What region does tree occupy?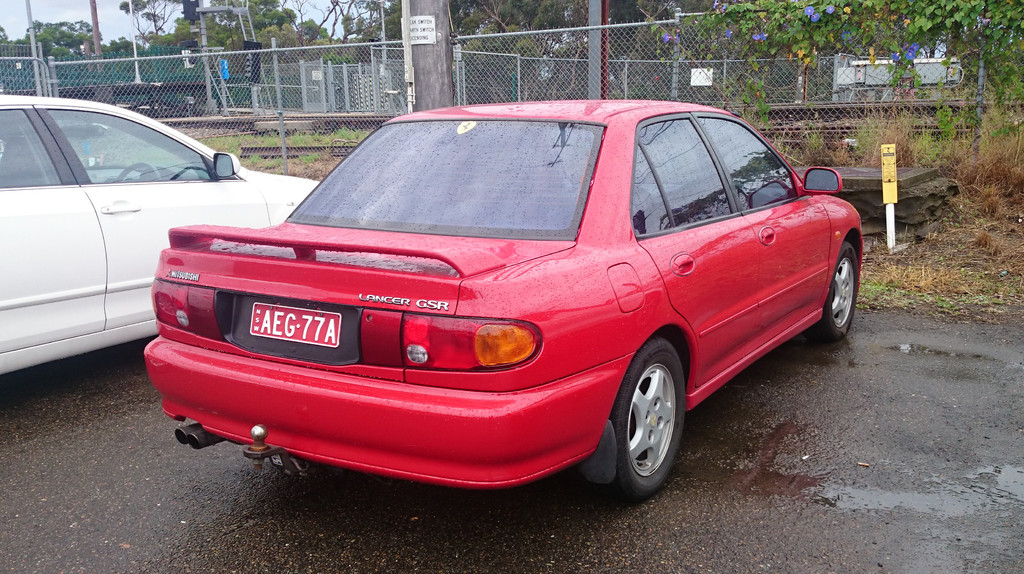
x1=20, y1=20, x2=102, y2=68.
